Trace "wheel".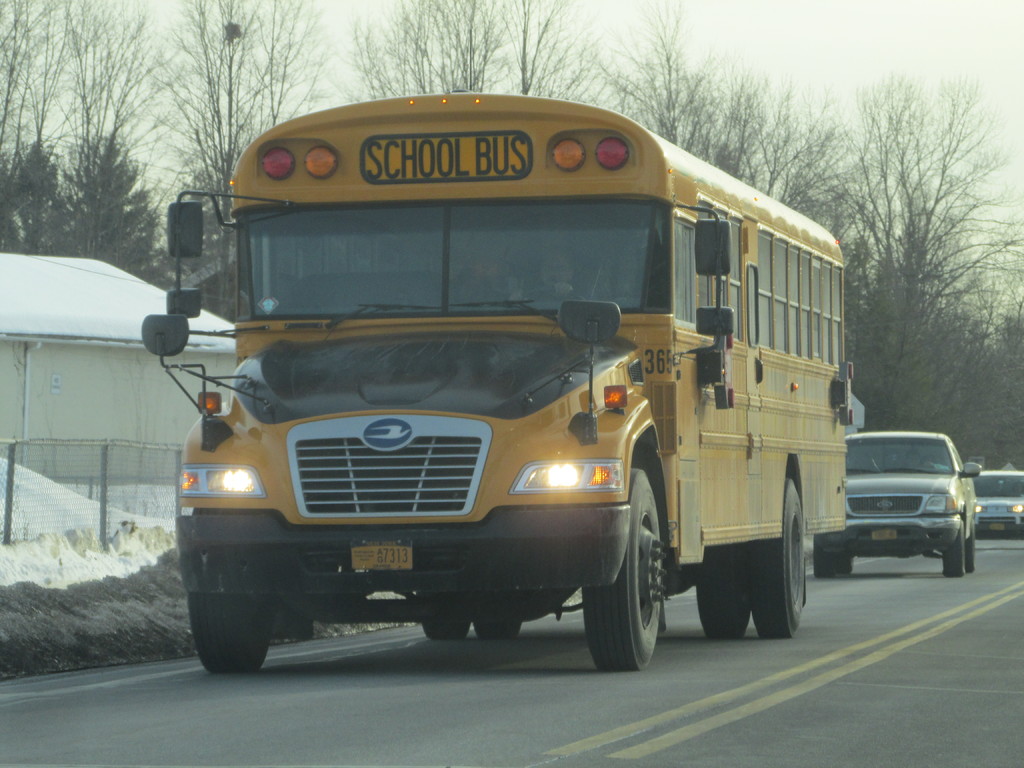
Traced to [x1=683, y1=547, x2=748, y2=641].
